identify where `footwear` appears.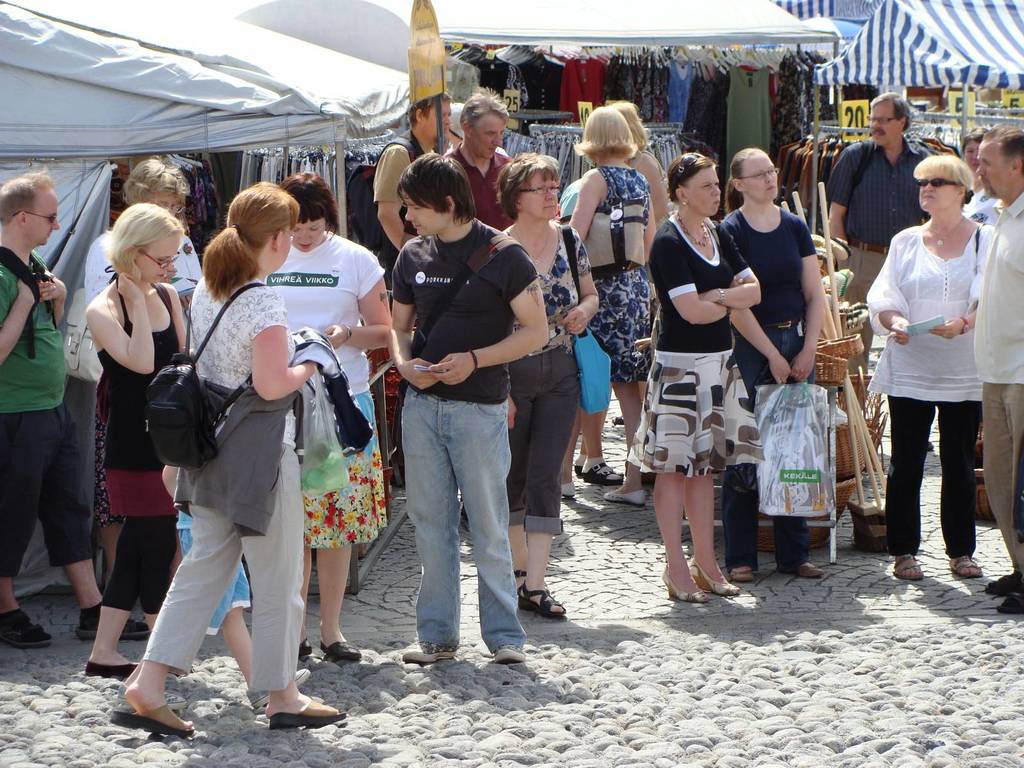
Appears at [293, 638, 316, 659].
